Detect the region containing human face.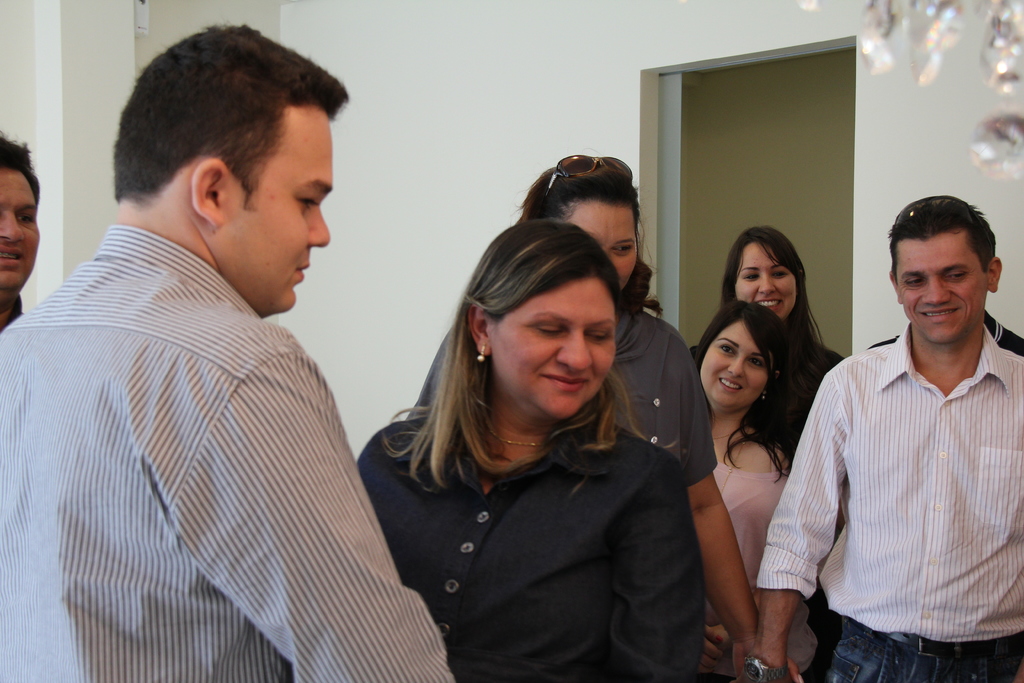
box=[733, 243, 794, 318].
